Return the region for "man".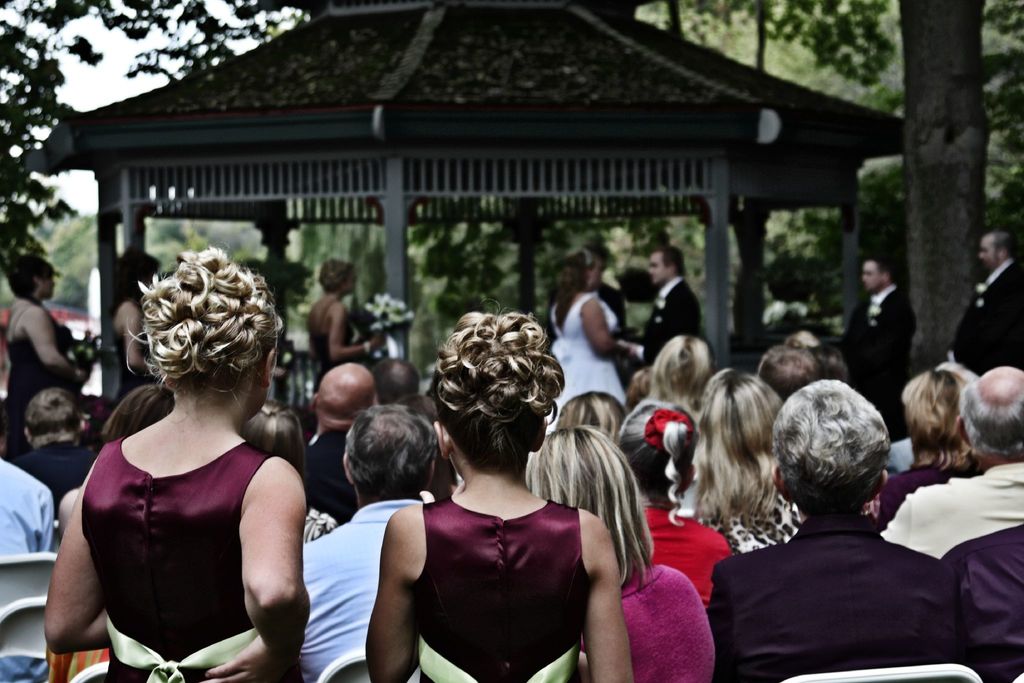
890 359 1023 568.
